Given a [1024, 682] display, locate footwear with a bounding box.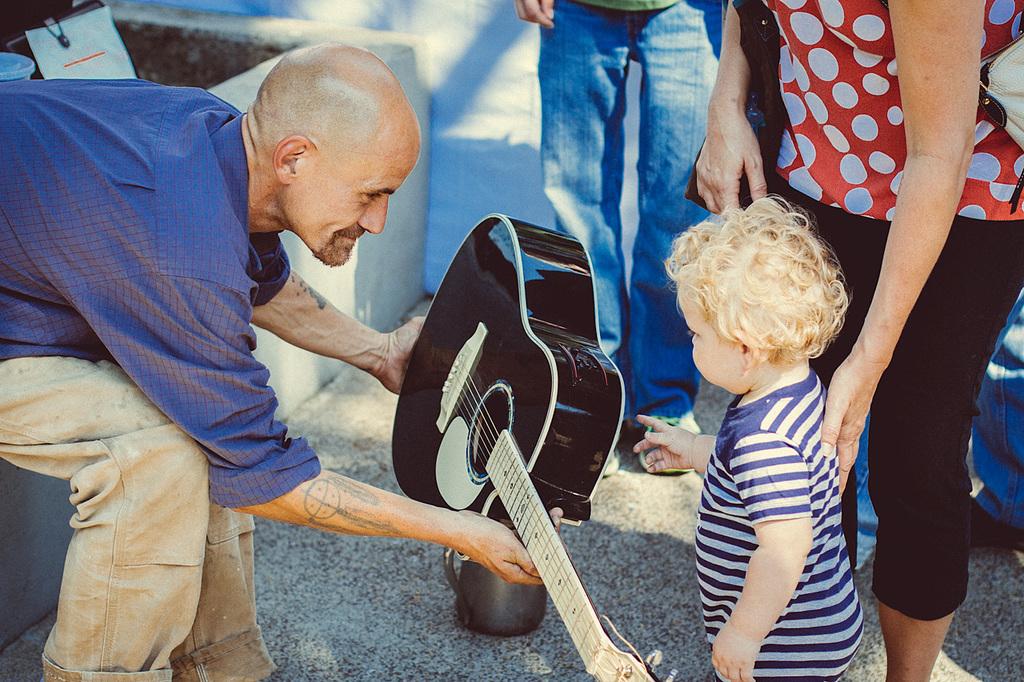
Located: x1=966 y1=493 x2=1023 y2=553.
